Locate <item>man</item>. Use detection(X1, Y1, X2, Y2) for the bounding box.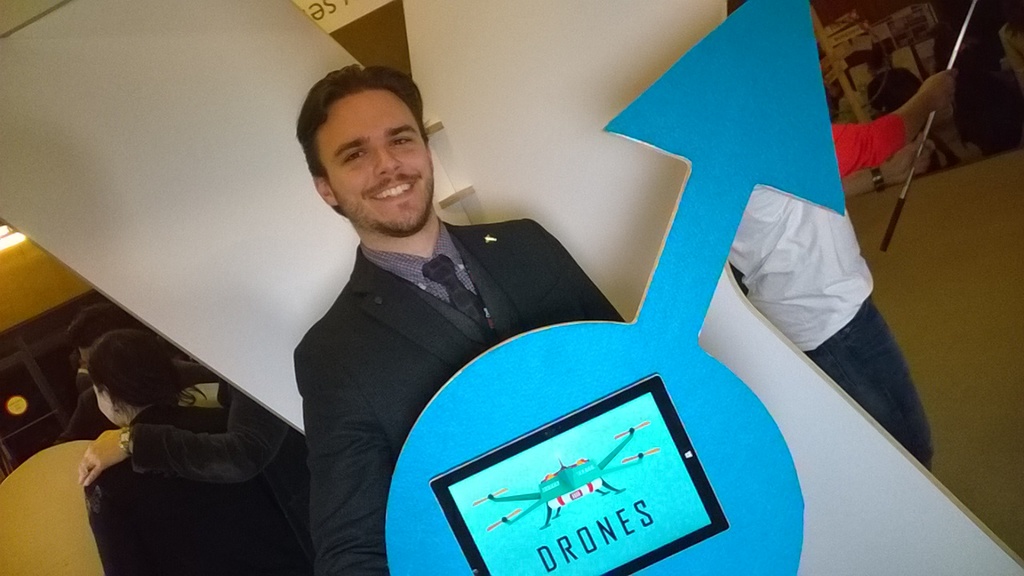
detection(246, 46, 664, 561).
